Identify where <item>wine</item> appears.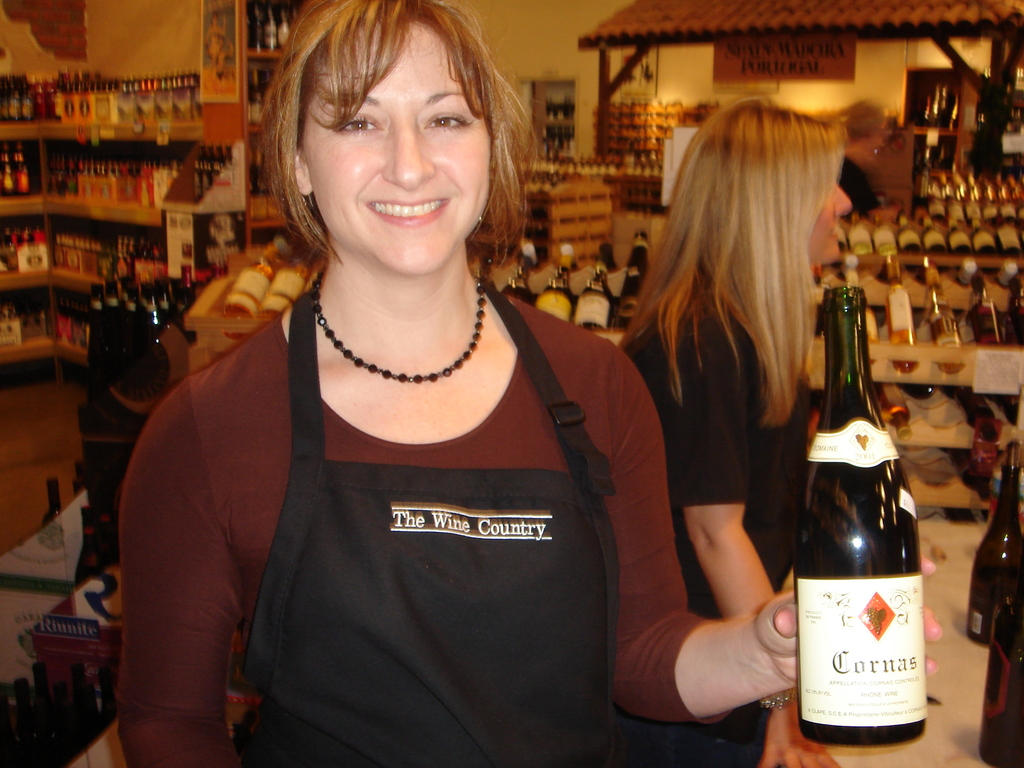
Appears at <bbox>983, 607, 1023, 767</bbox>.
